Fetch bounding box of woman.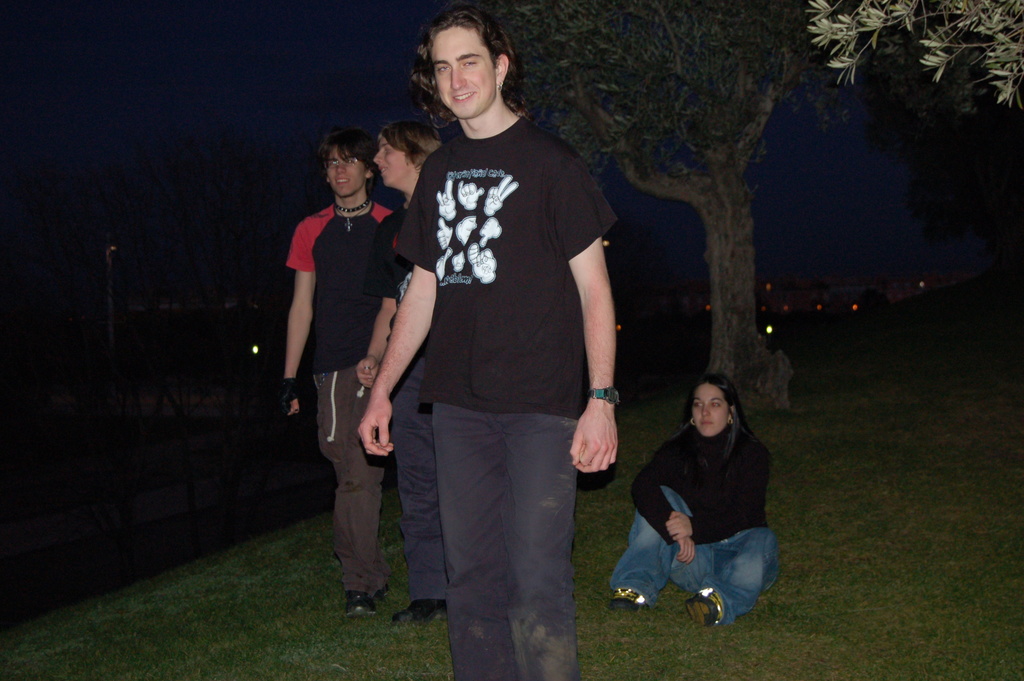
Bbox: x1=613 y1=372 x2=774 y2=628.
